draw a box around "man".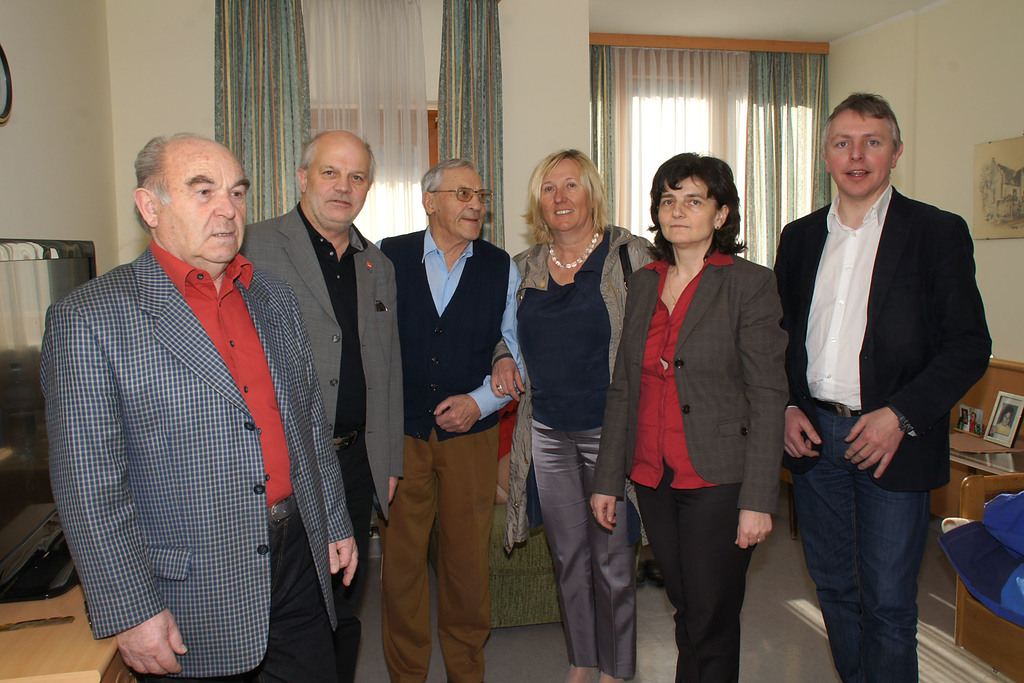
Rect(369, 156, 526, 682).
